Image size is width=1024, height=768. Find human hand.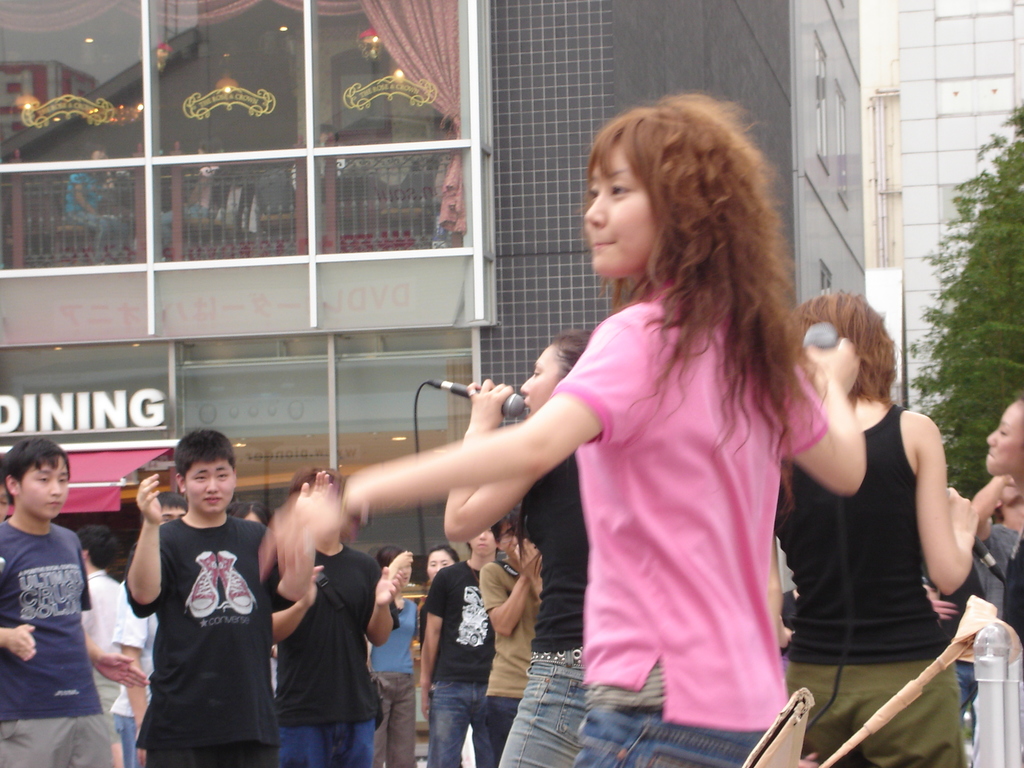
{"x1": 294, "y1": 467, "x2": 334, "y2": 506}.
